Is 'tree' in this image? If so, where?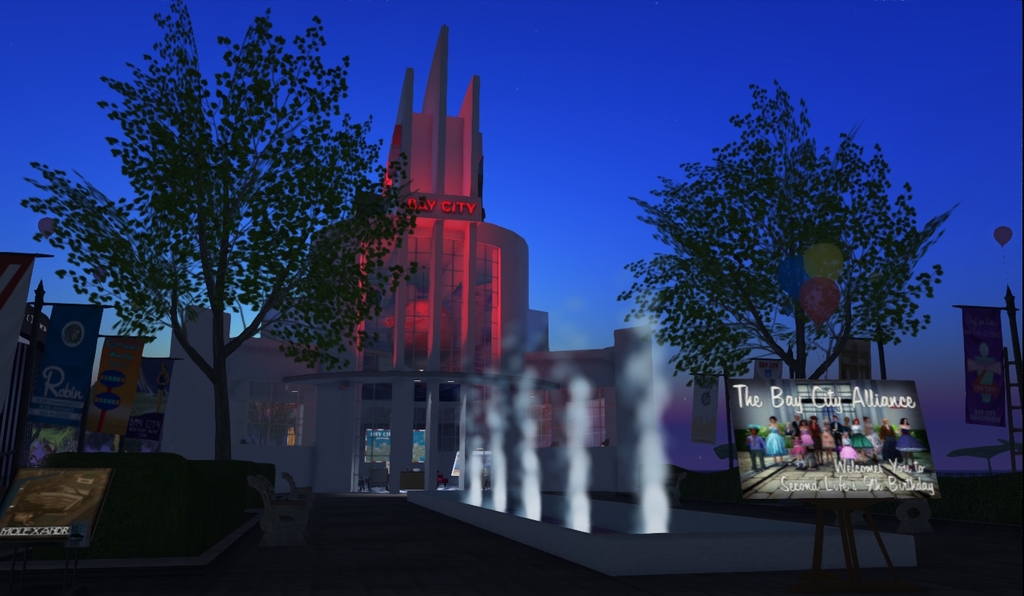
Yes, at (23,0,428,461).
